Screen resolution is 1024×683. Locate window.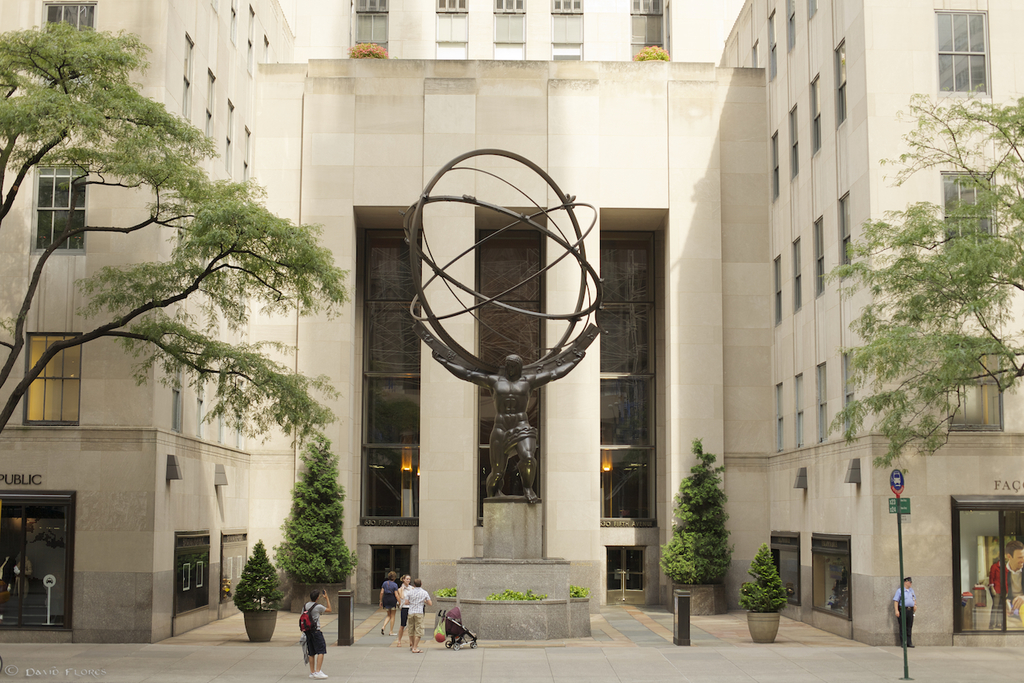
bbox=[932, 0, 990, 99].
